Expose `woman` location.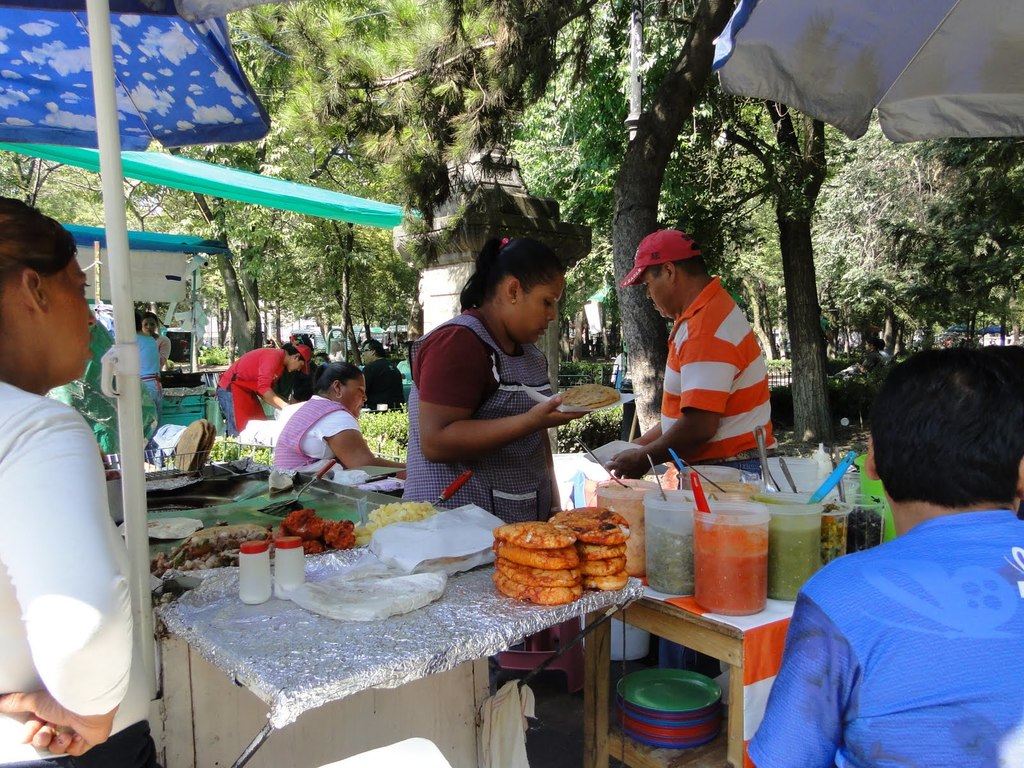
Exposed at rect(397, 216, 597, 520).
